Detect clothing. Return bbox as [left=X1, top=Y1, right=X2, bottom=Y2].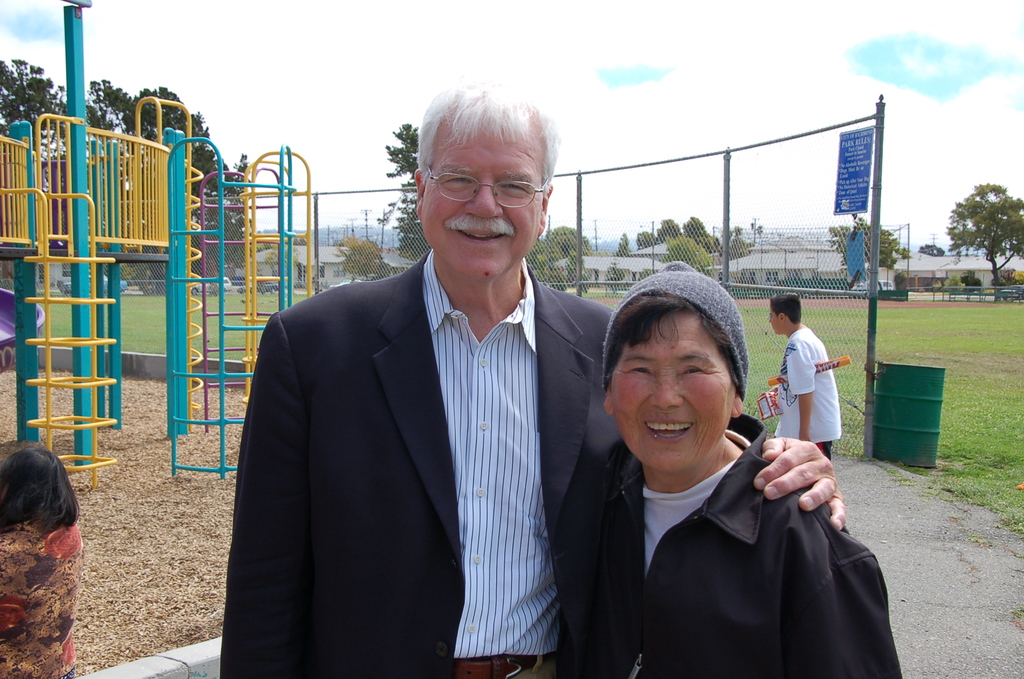
[left=220, top=243, right=635, bottom=678].
